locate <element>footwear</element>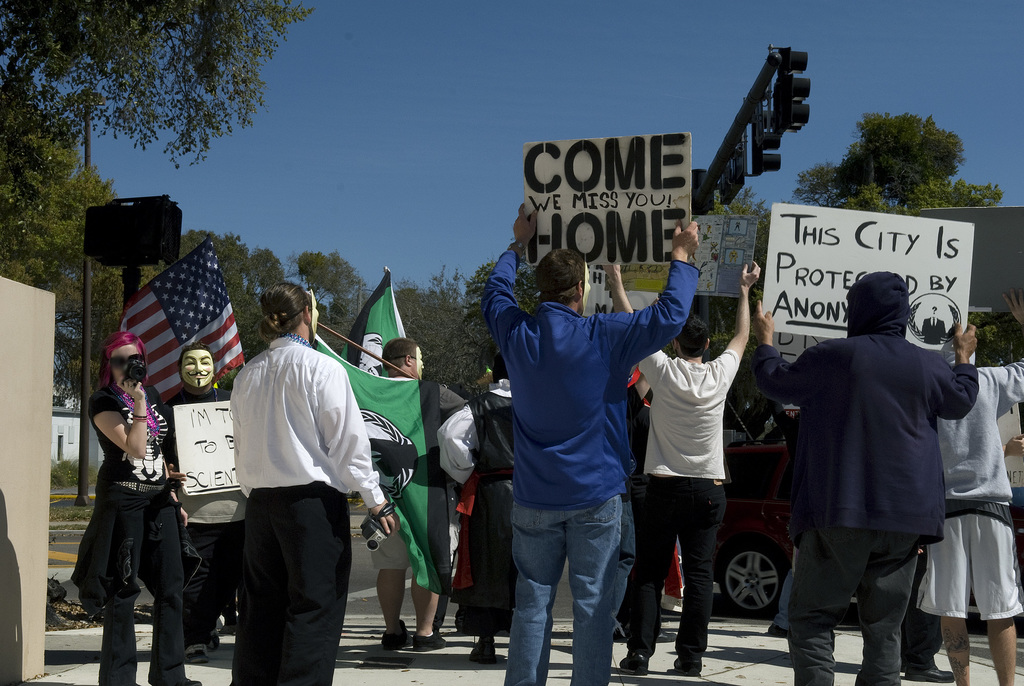
x1=417 y1=637 x2=445 y2=659
